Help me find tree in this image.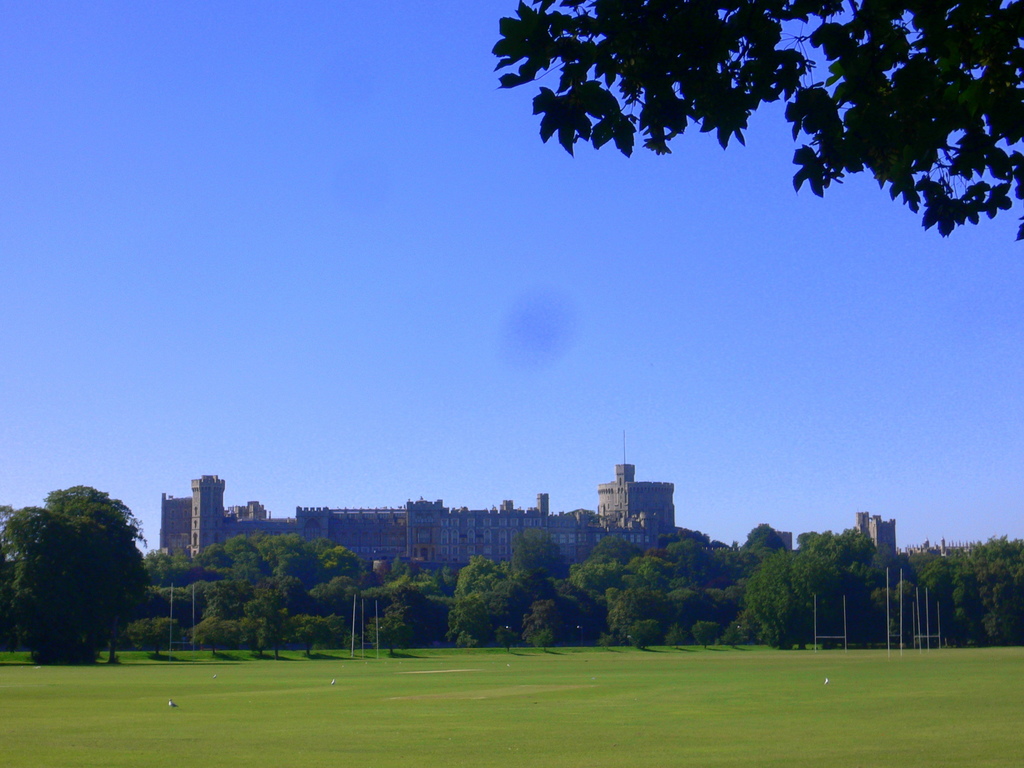
Found it: bbox(134, 617, 179, 659).
